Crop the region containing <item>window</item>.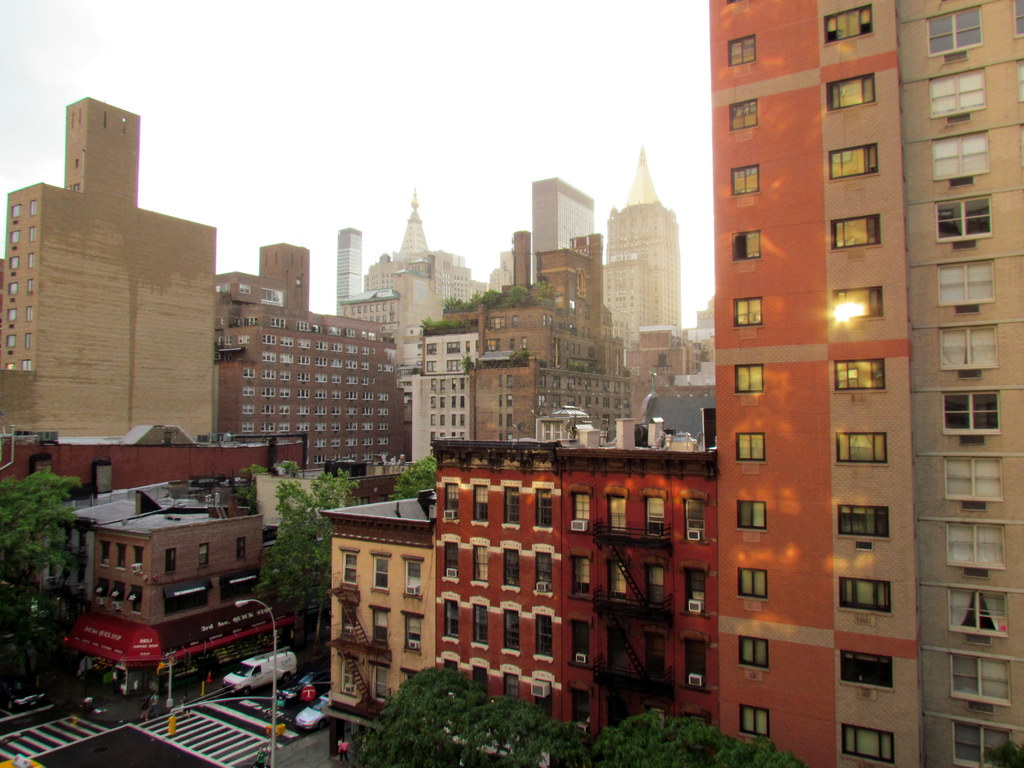
Crop region: rect(737, 564, 767, 595).
